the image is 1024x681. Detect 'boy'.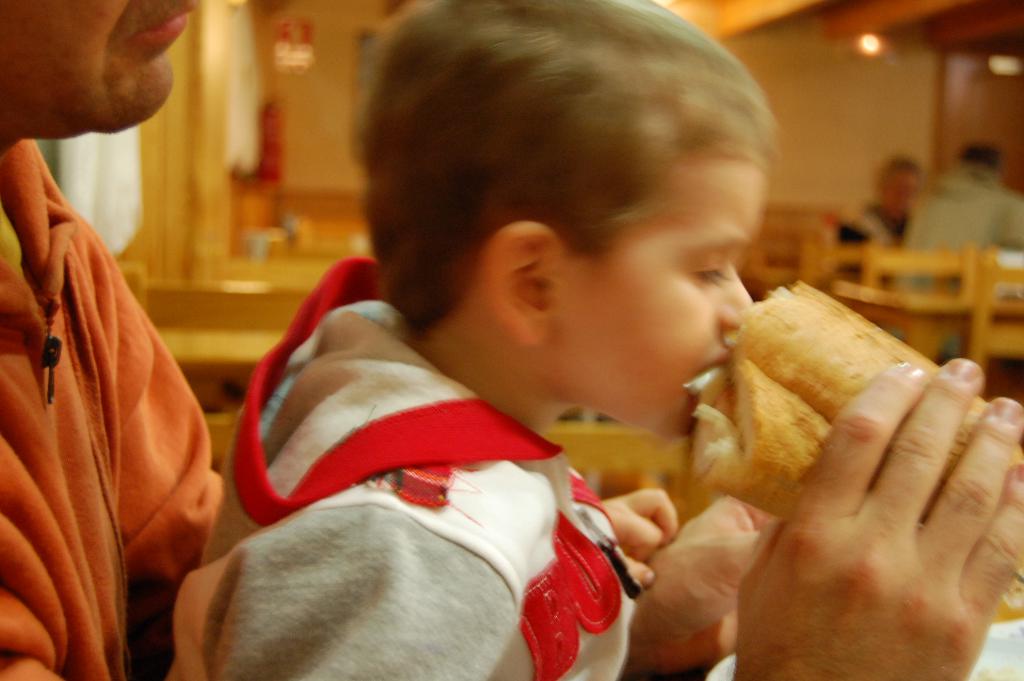
Detection: crop(156, 0, 775, 680).
